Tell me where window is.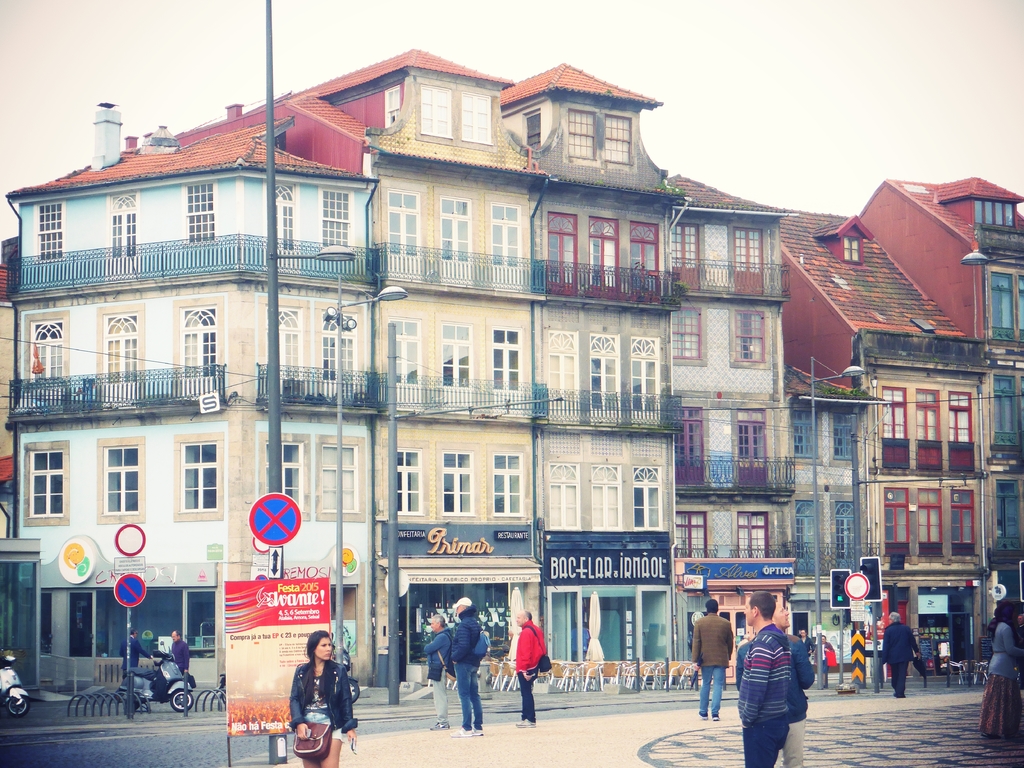
window is at {"left": 886, "top": 486, "right": 907, "bottom": 557}.
